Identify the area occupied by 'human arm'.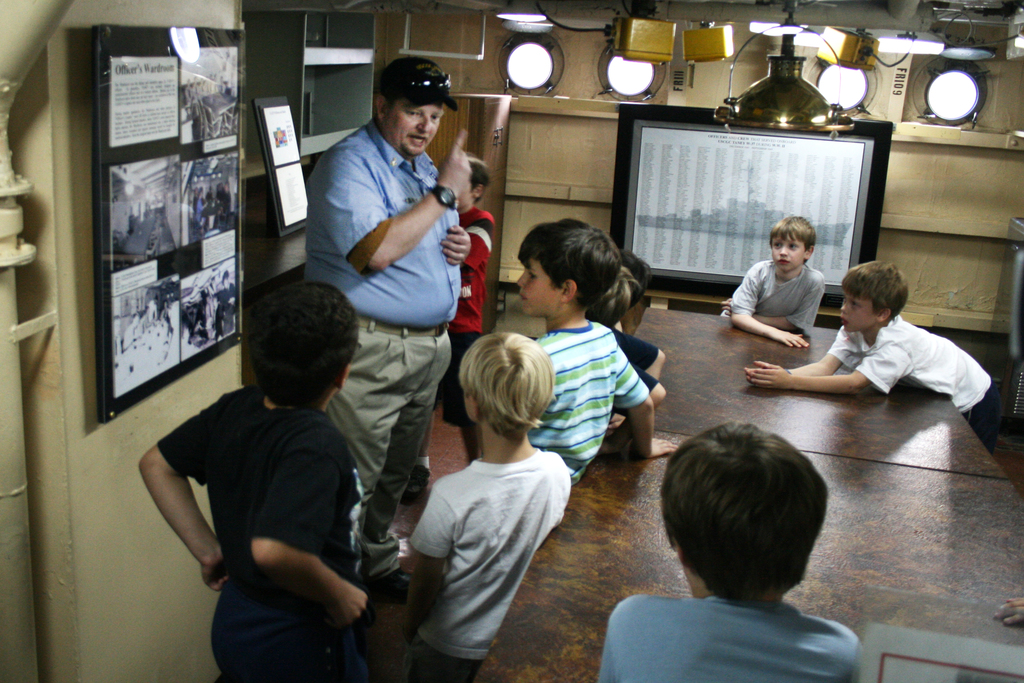
Area: BBox(132, 402, 233, 591).
